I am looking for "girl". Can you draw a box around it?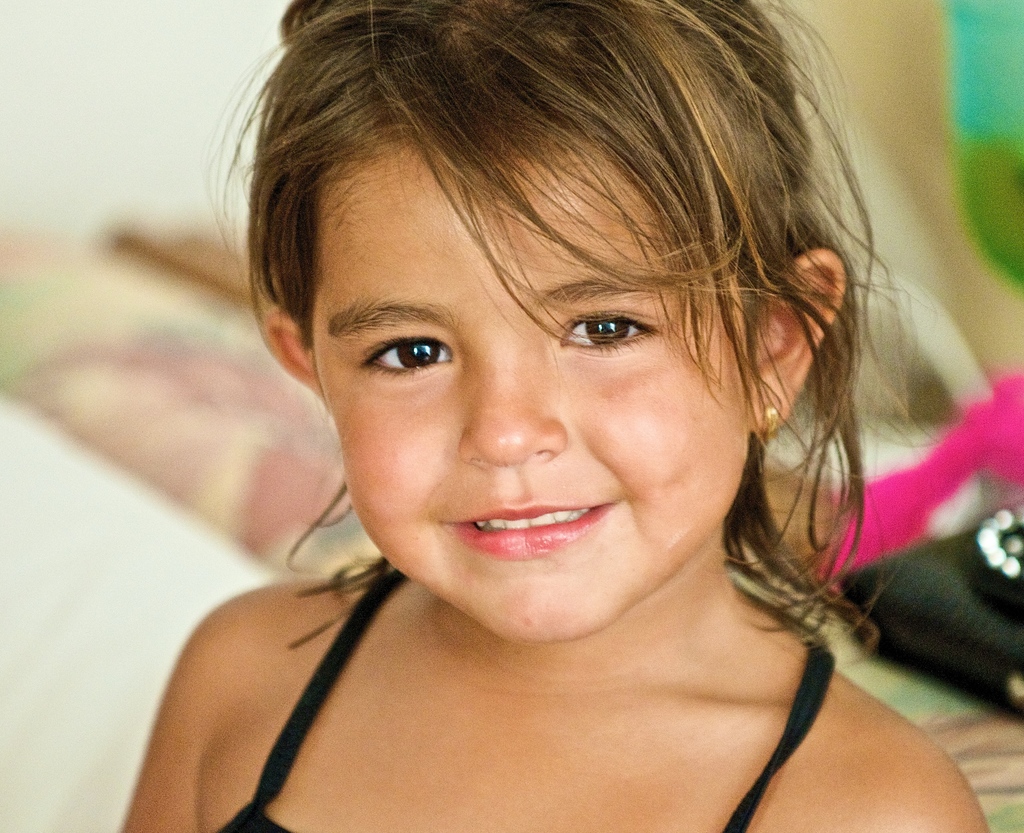
Sure, the bounding box is detection(120, 0, 994, 832).
